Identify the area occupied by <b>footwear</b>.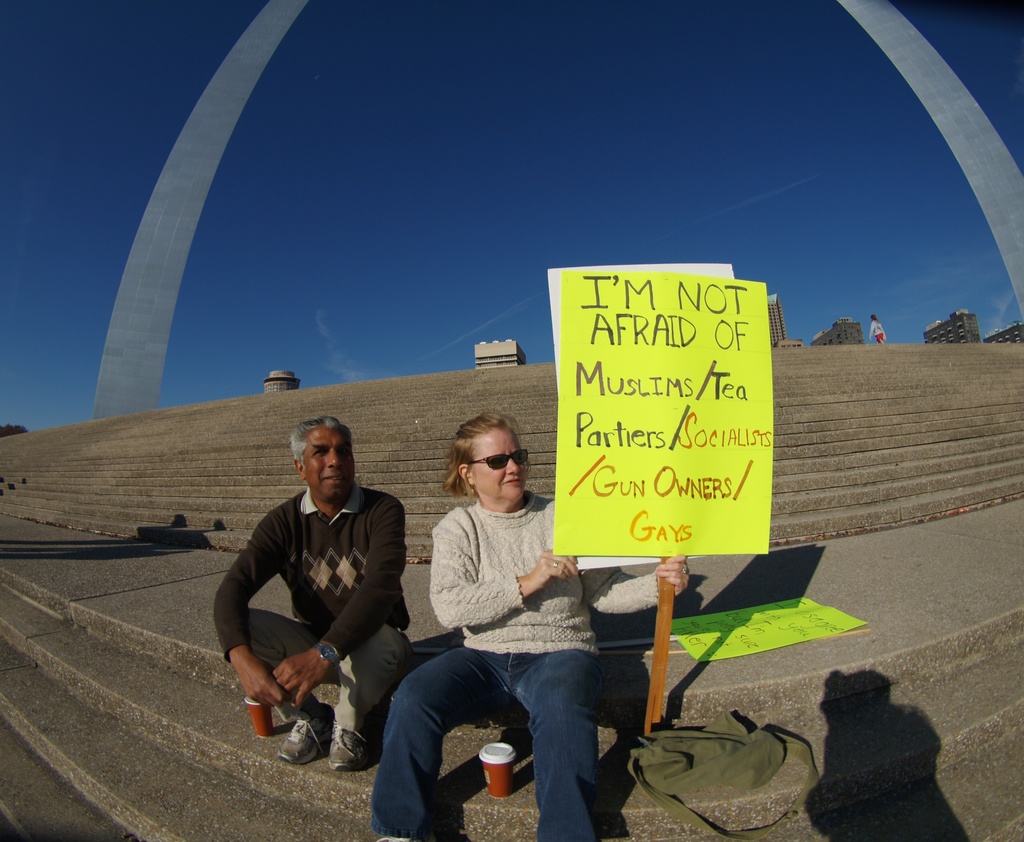
Area: <region>327, 722, 366, 768</region>.
